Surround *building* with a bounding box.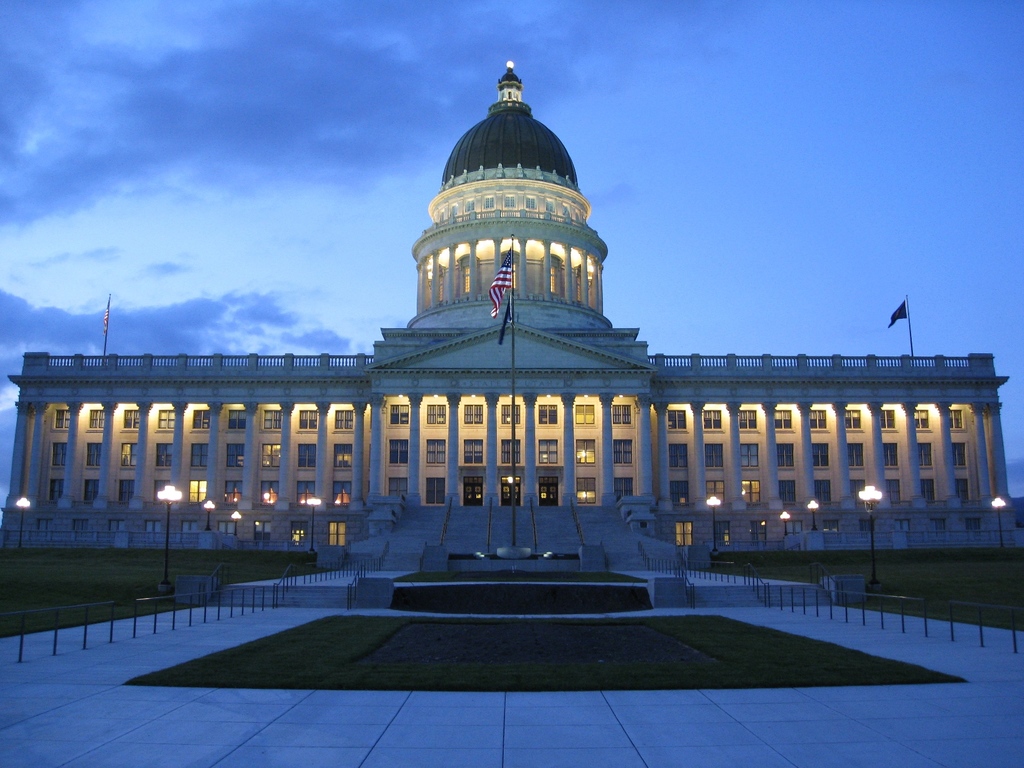
pyautogui.locateOnScreen(3, 59, 1023, 570).
